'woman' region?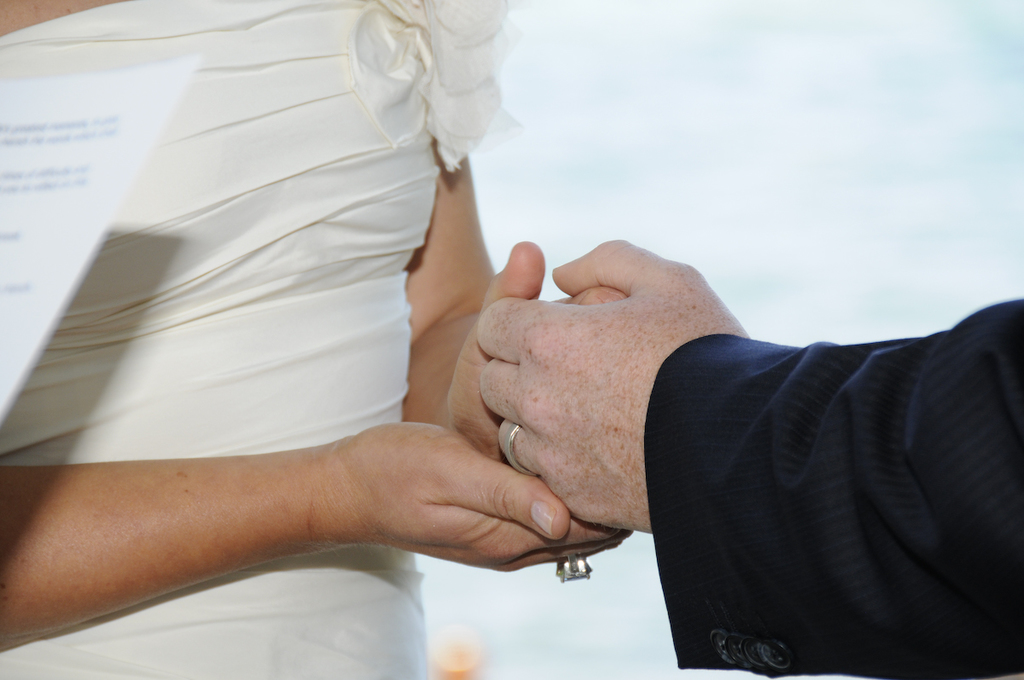
(0,0,637,679)
